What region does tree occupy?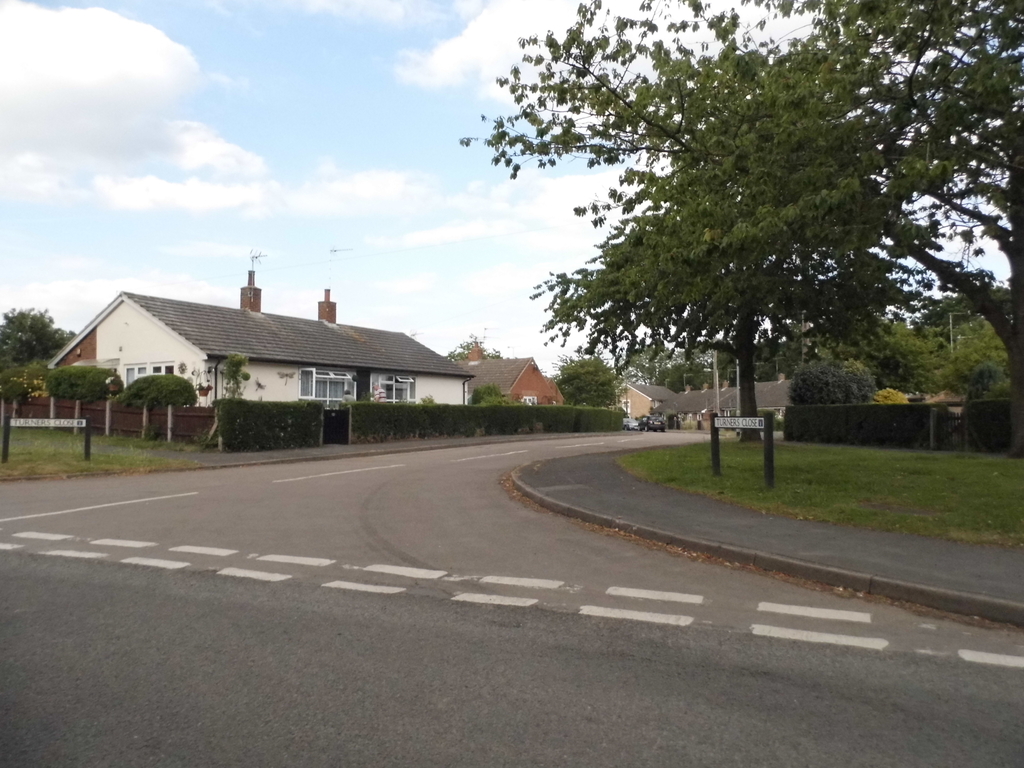
box=[0, 369, 28, 461].
